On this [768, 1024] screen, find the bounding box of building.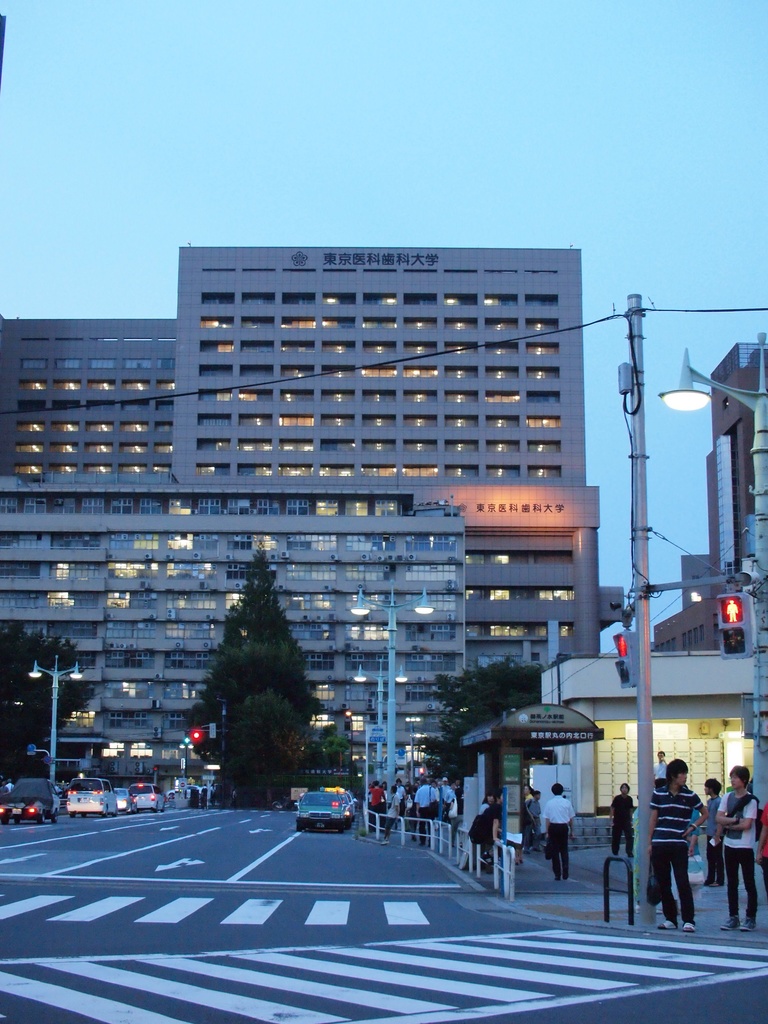
Bounding box: BBox(0, 245, 600, 721).
